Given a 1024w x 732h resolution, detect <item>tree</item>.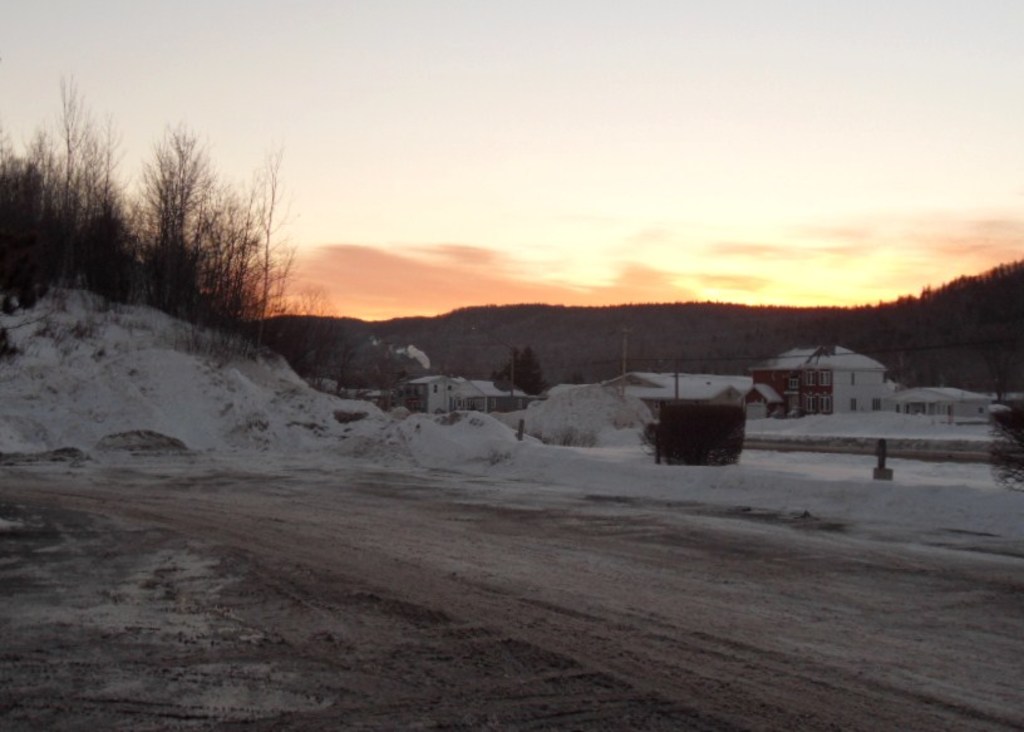
83 109 292 349.
